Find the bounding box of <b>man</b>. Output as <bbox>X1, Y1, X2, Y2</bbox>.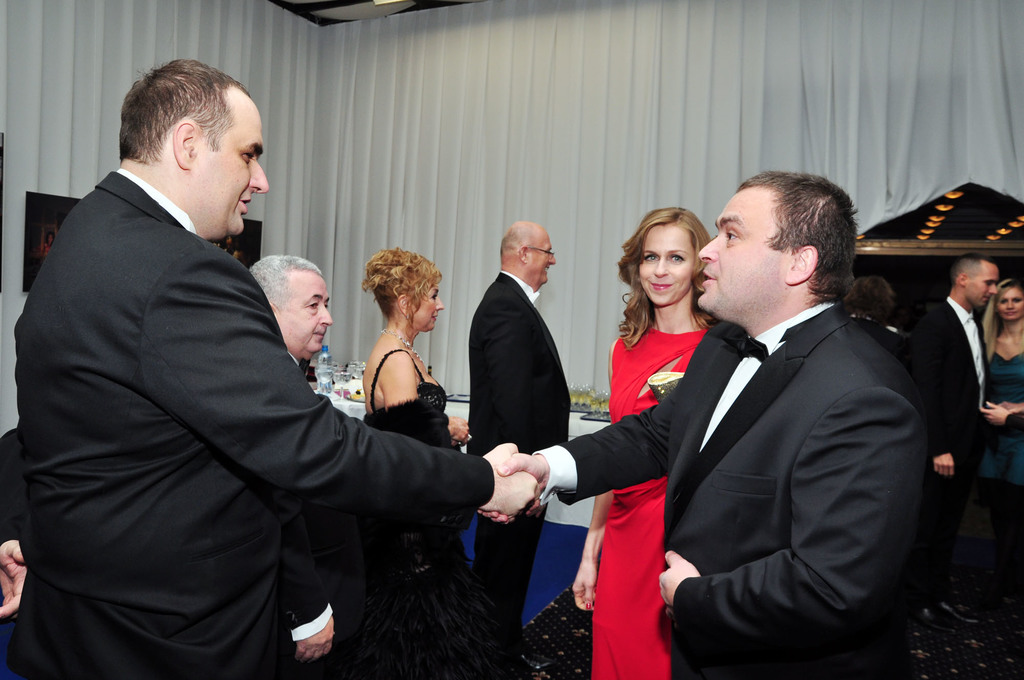
<bbox>911, 251, 1006, 629</bbox>.
